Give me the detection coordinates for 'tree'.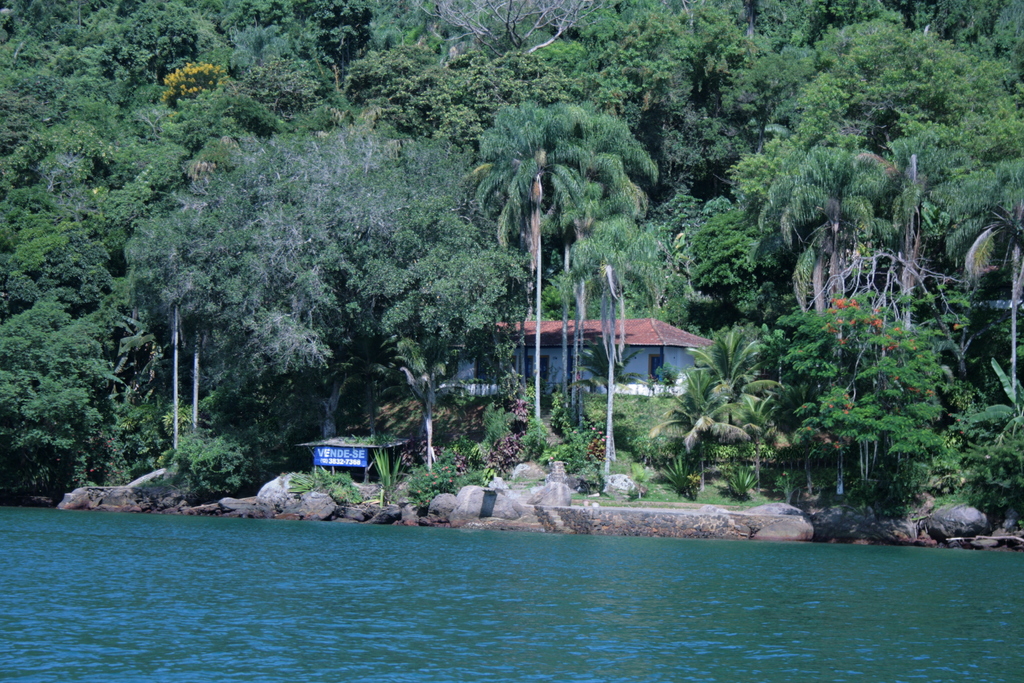
[left=408, top=0, right=604, bottom=62].
